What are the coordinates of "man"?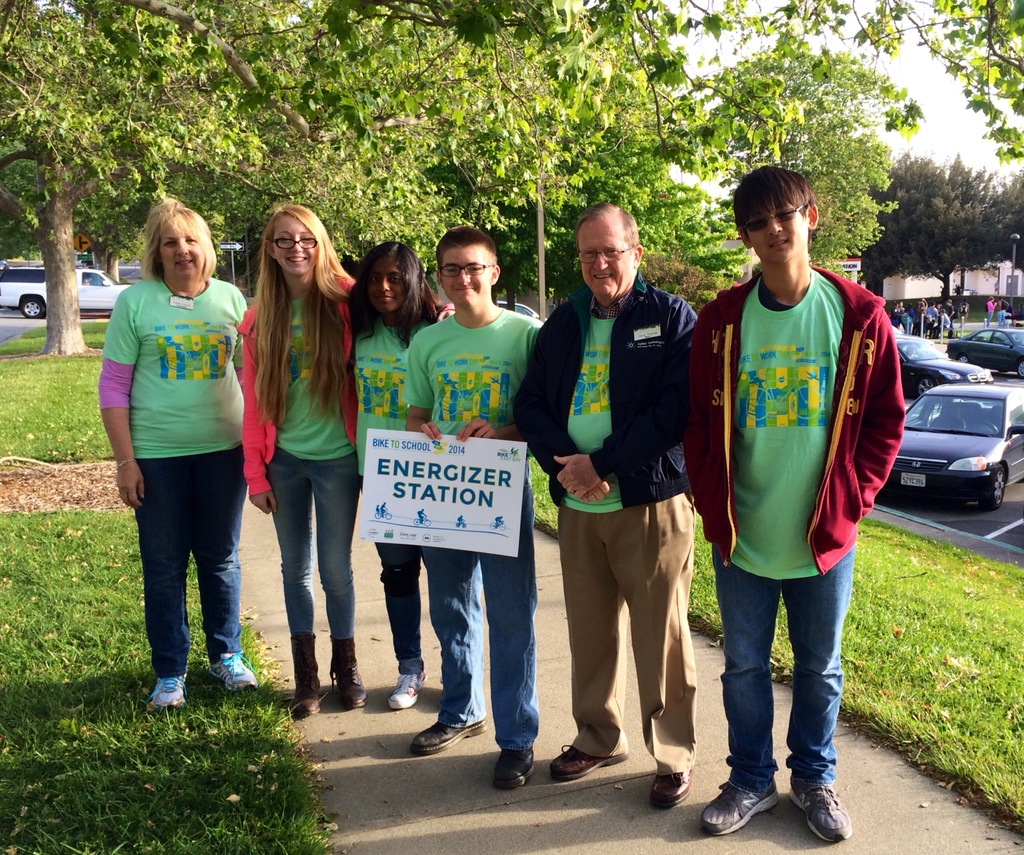
Rect(940, 311, 950, 336).
